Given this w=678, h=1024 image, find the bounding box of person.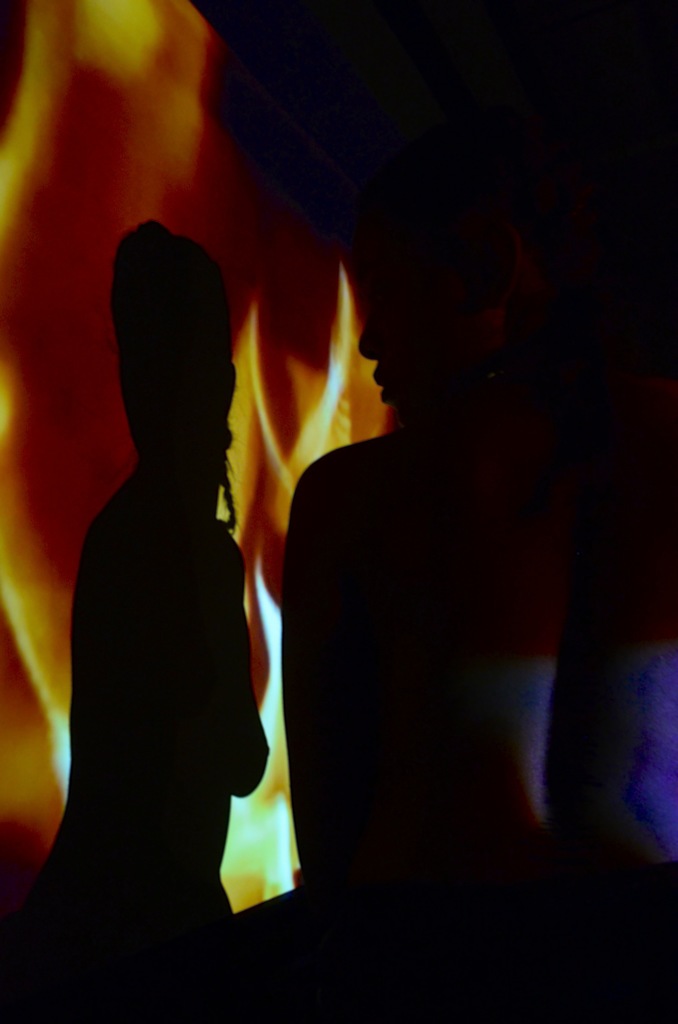
(4,211,267,1018).
